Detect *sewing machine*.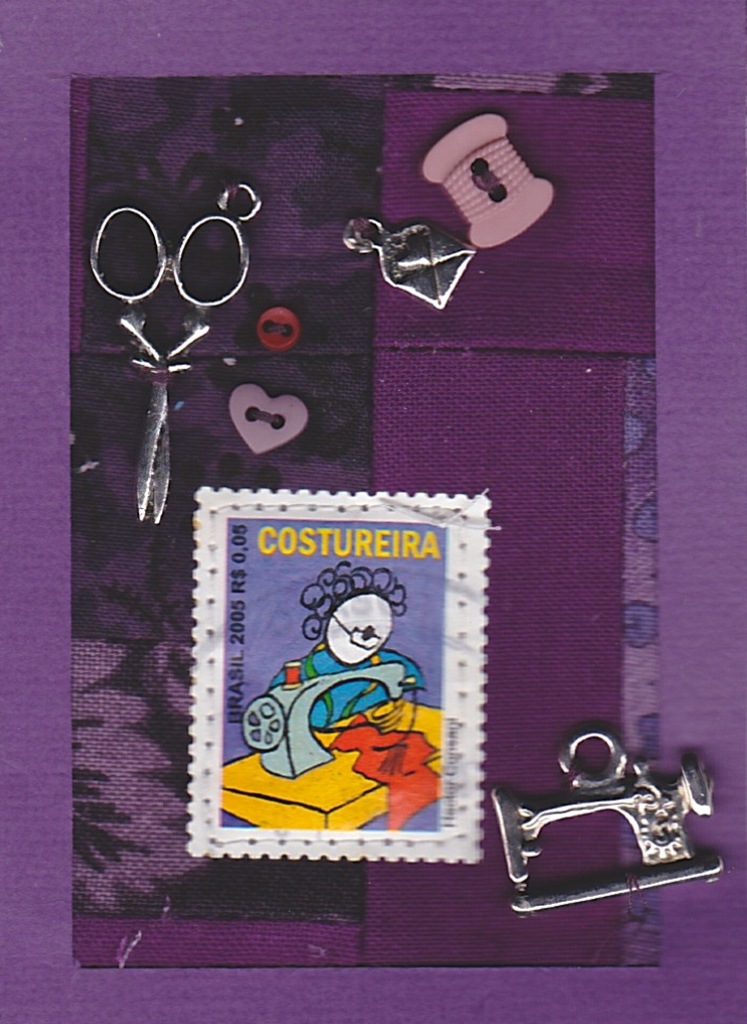
Detected at 488 717 727 920.
